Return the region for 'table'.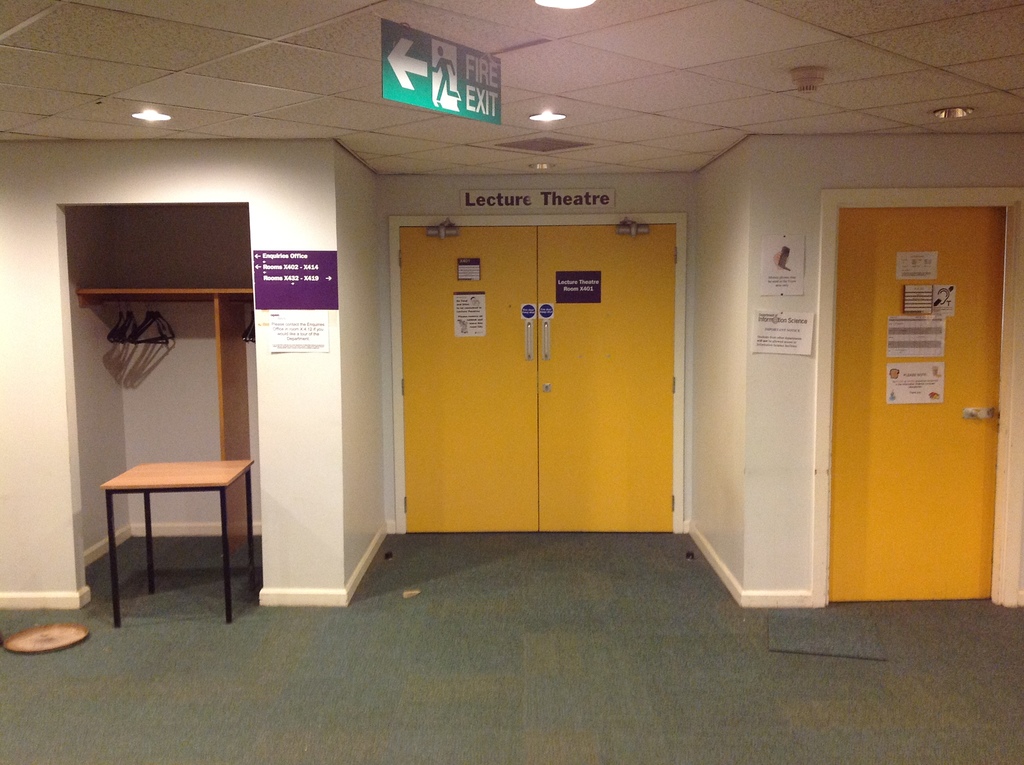
BBox(83, 417, 268, 624).
